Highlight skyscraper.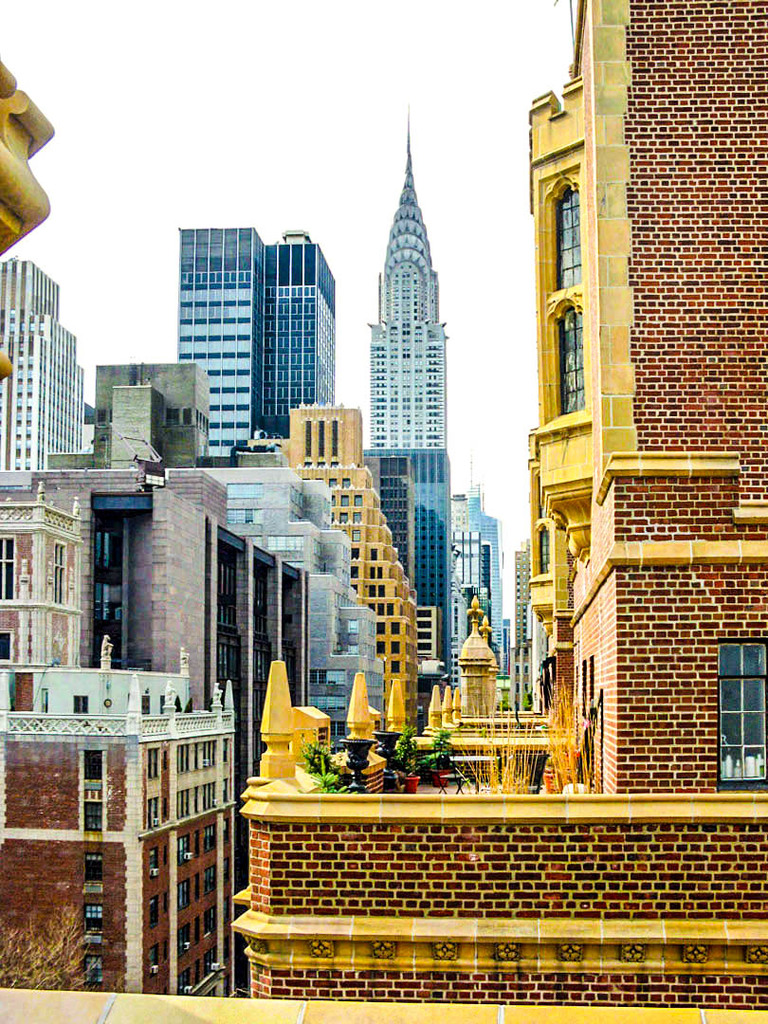
Highlighted region: [182,211,356,455].
